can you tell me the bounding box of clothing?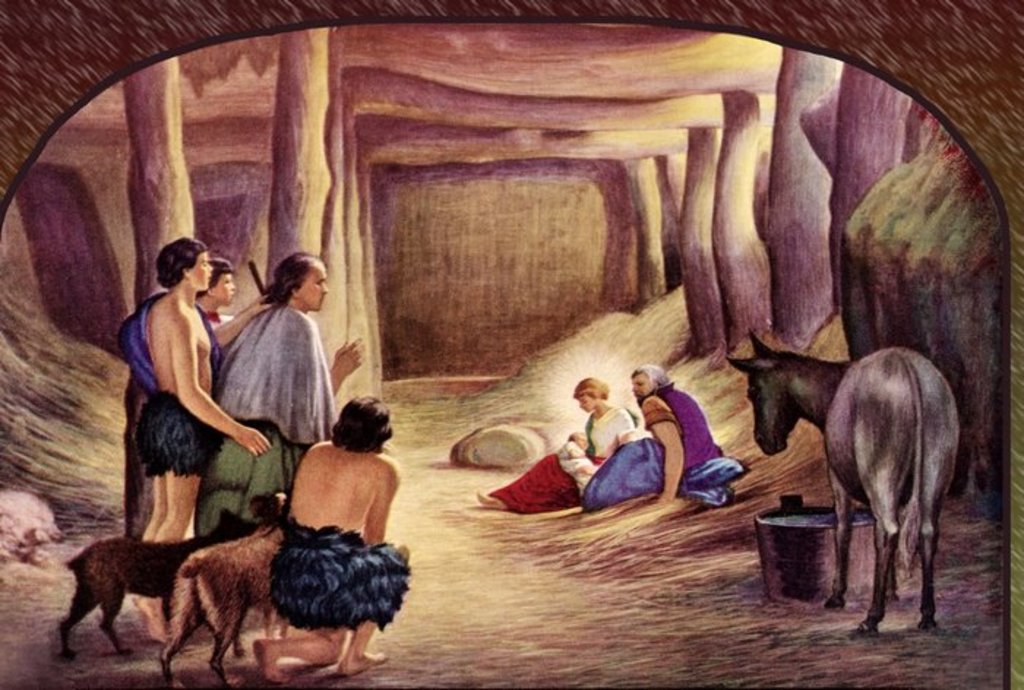
locate(118, 291, 227, 403).
